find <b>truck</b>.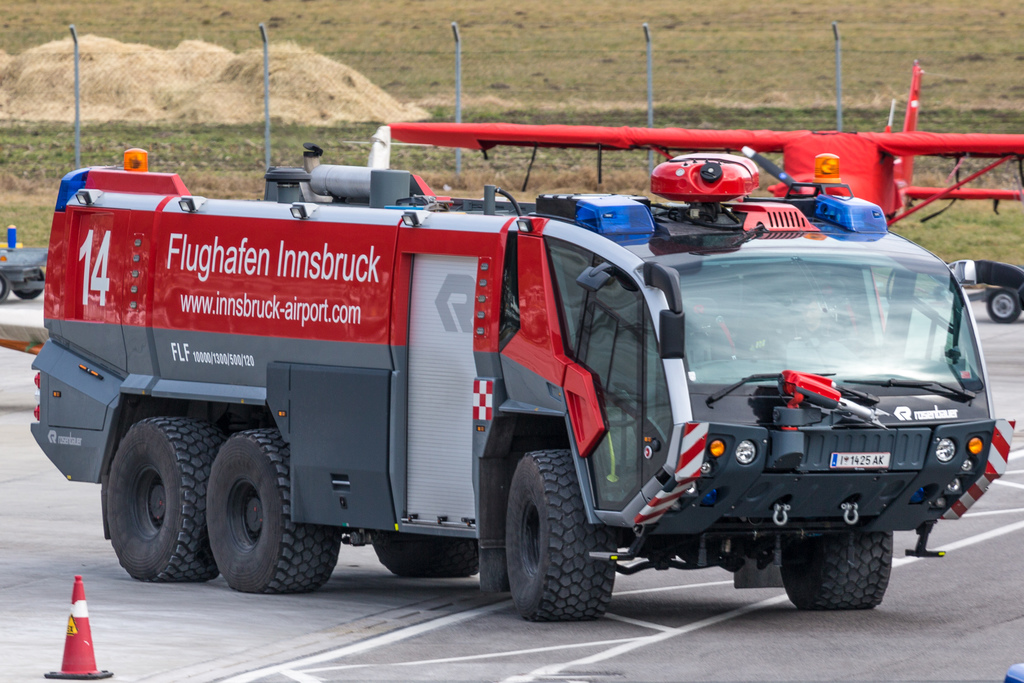
(61,131,972,622).
